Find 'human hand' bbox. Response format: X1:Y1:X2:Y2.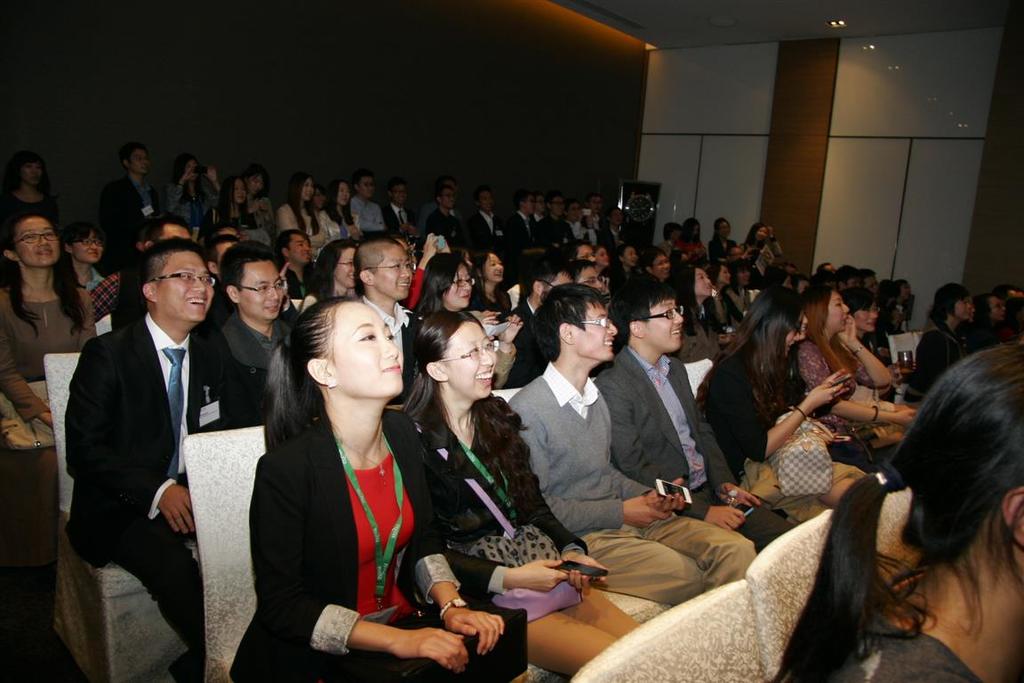
721:482:761:509.
